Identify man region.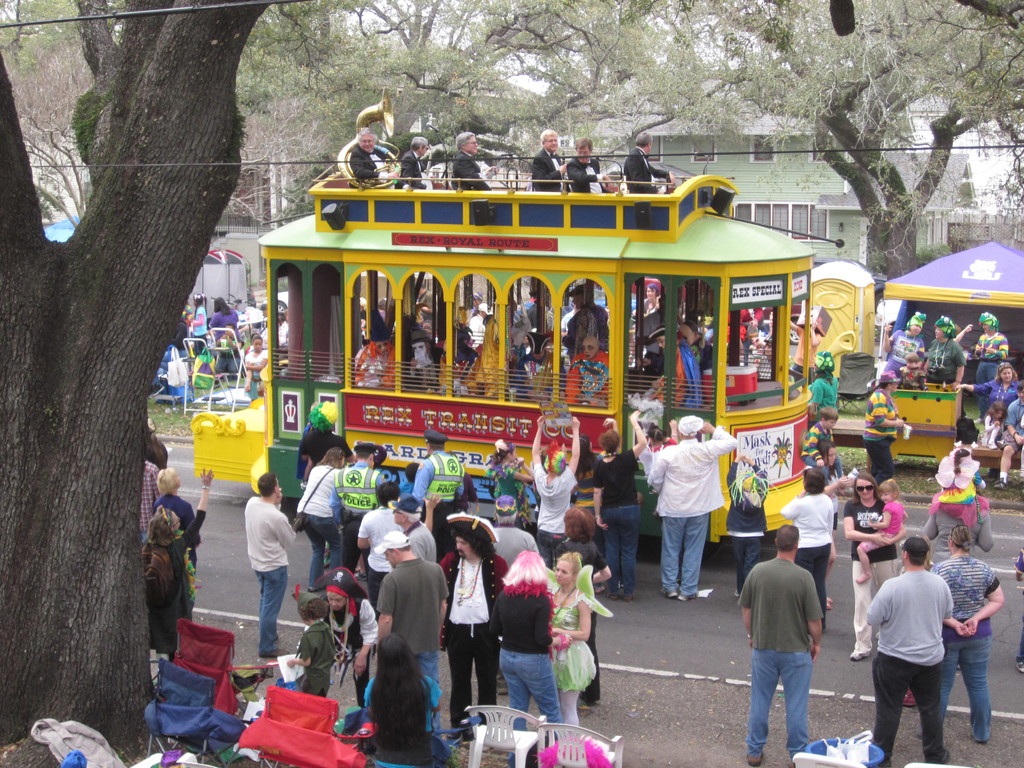
Region: crop(465, 302, 505, 348).
